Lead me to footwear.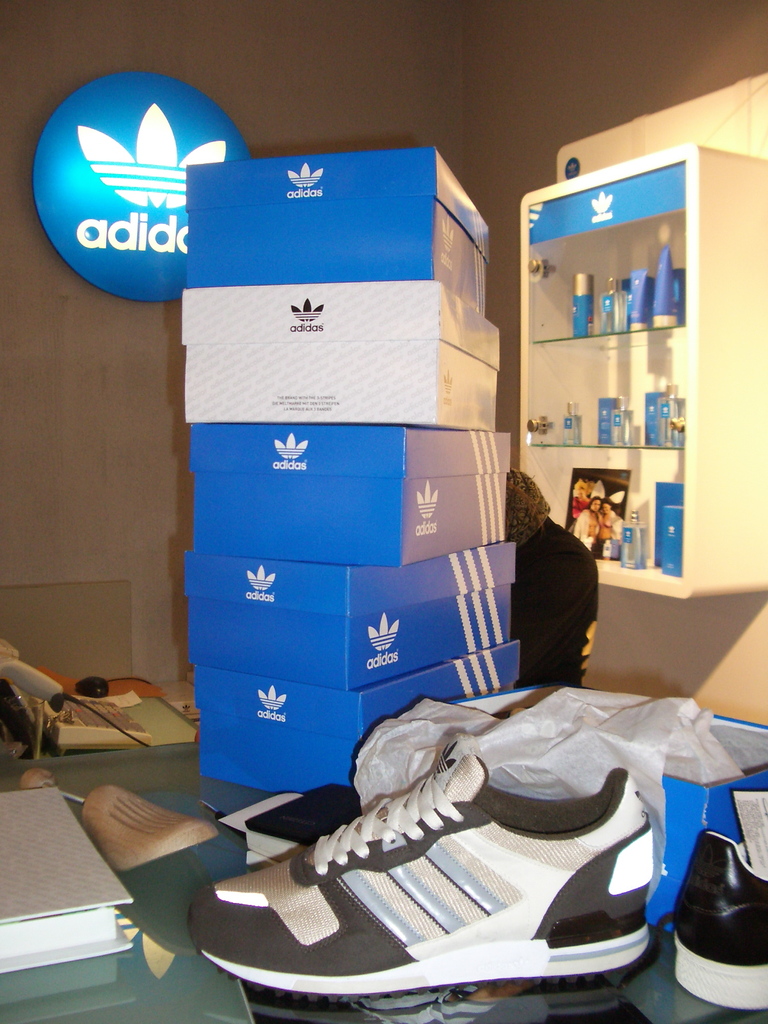
Lead to pyautogui.locateOnScreen(673, 827, 765, 1009).
